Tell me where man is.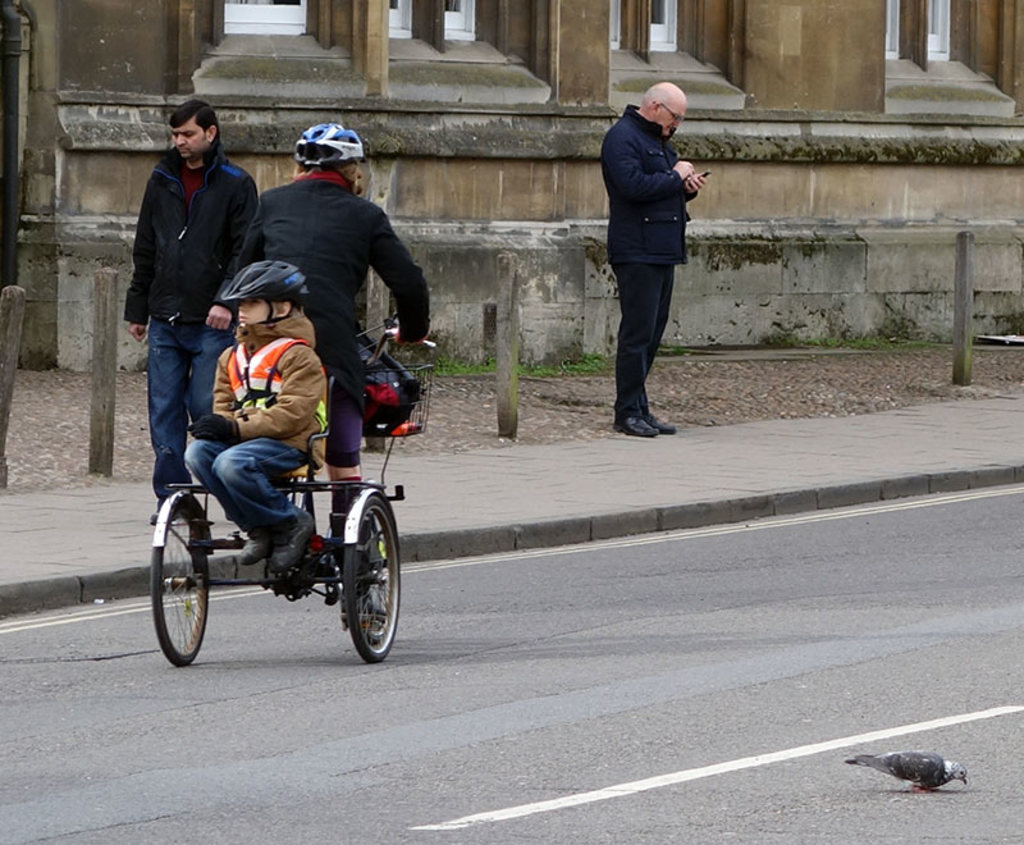
man is at x1=218, y1=120, x2=422, y2=594.
